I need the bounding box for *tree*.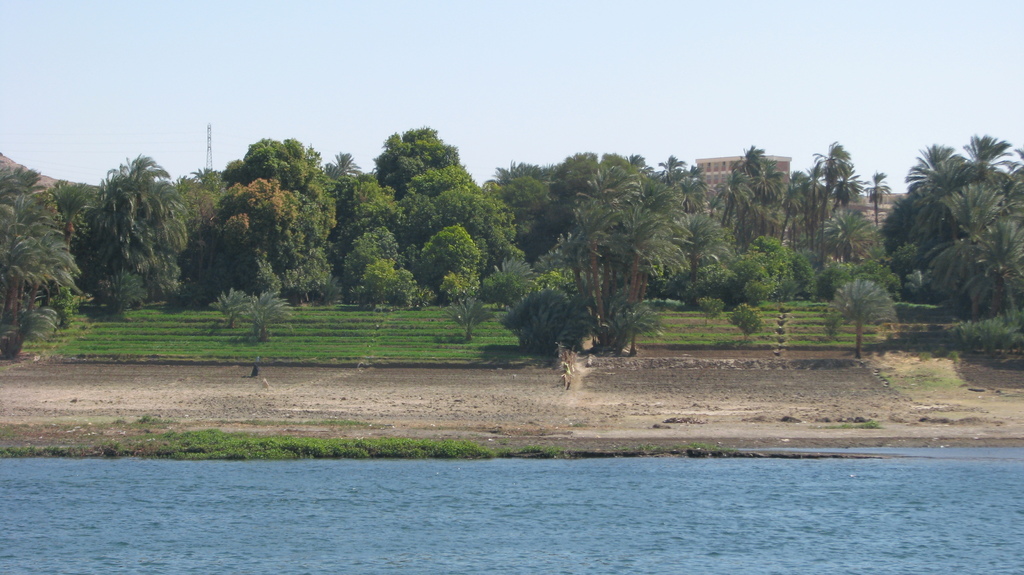
Here it is: pyautogui.locateOnScreen(705, 147, 788, 253).
